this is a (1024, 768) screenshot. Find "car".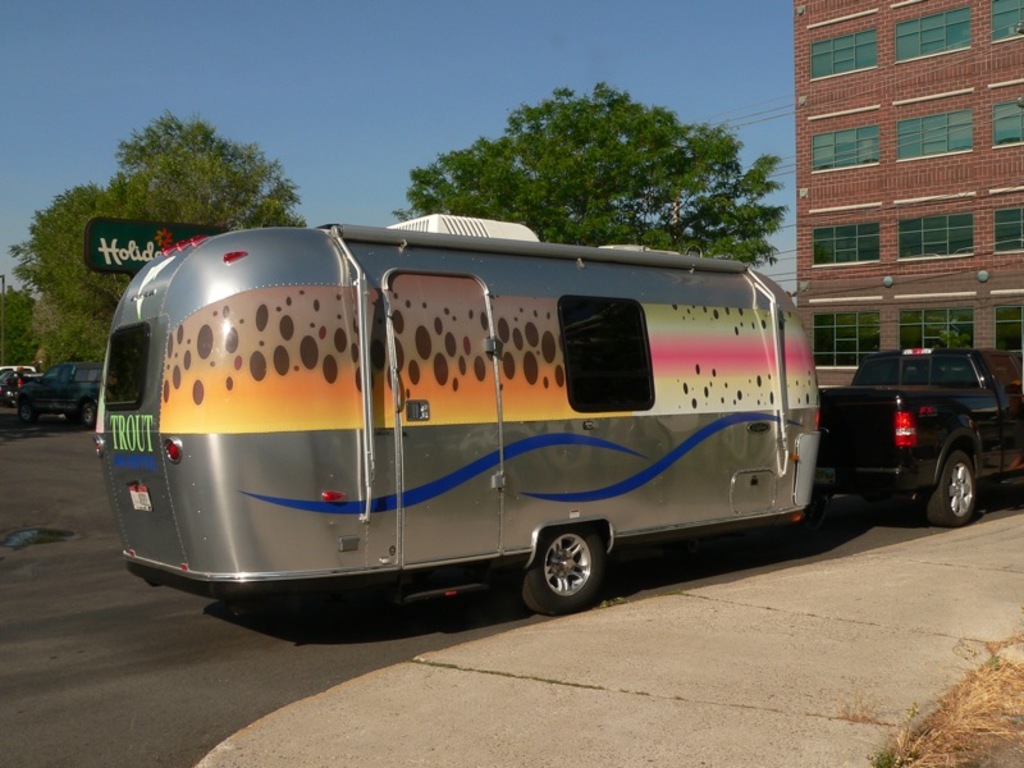
Bounding box: crop(22, 365, 99, 420).
